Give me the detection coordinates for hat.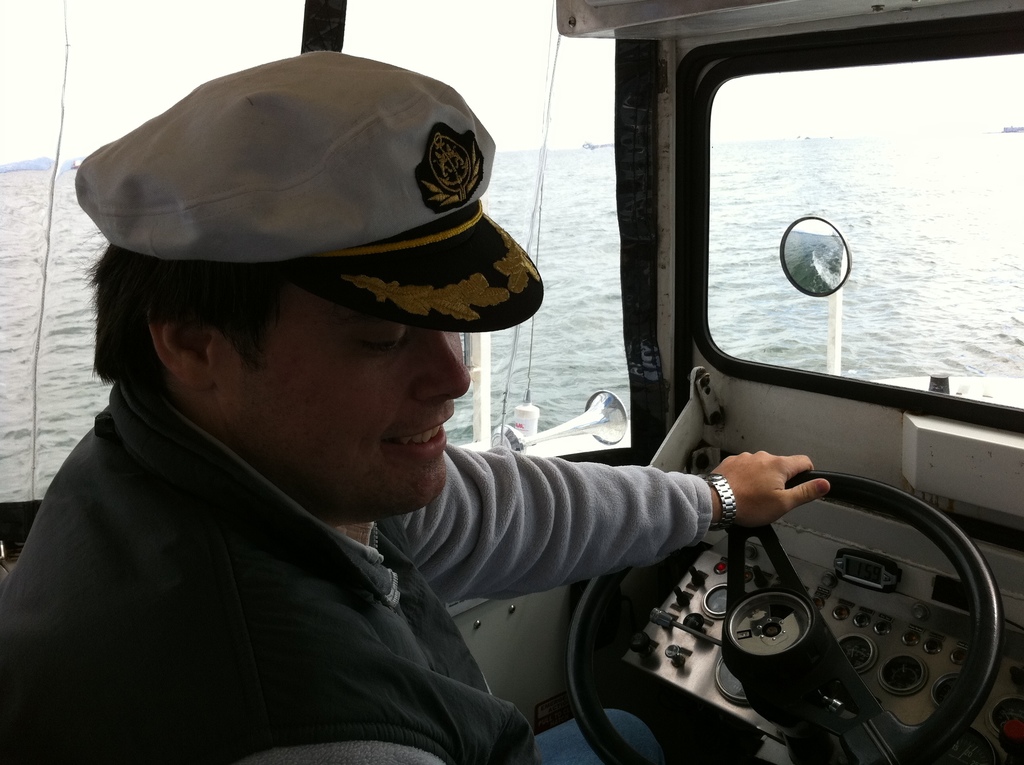
{"x1": 72, "y1": 45, "x2": 545, "y2": 332}.
